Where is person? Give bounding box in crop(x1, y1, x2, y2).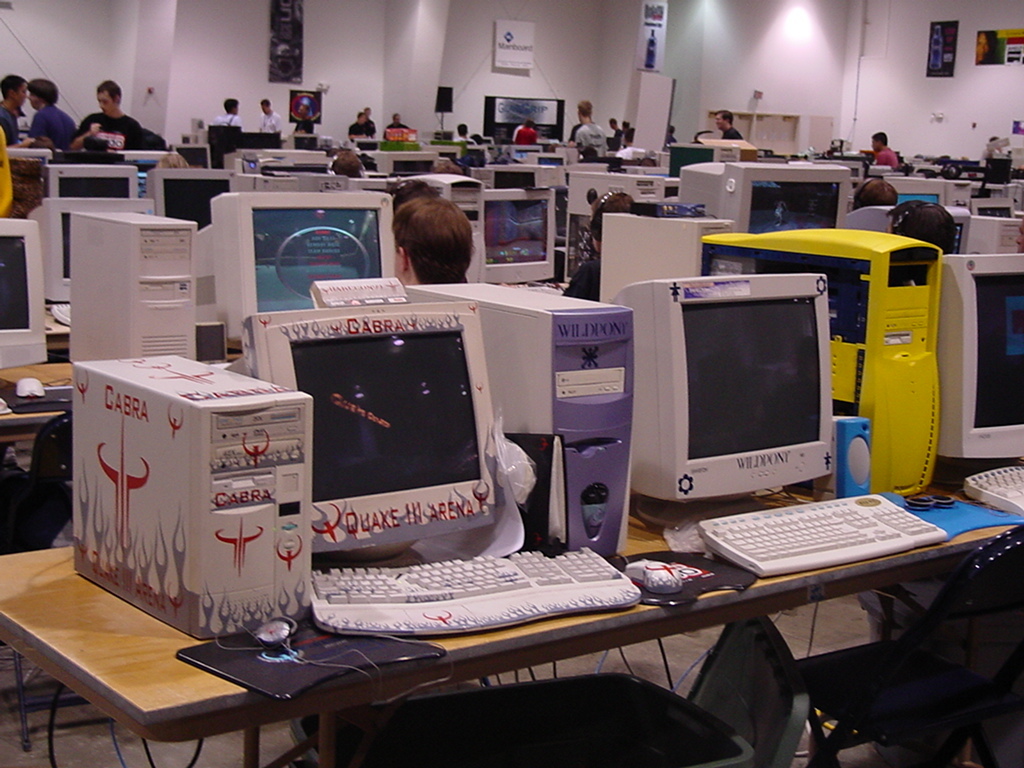
crop(386, 197, 459, 290).
